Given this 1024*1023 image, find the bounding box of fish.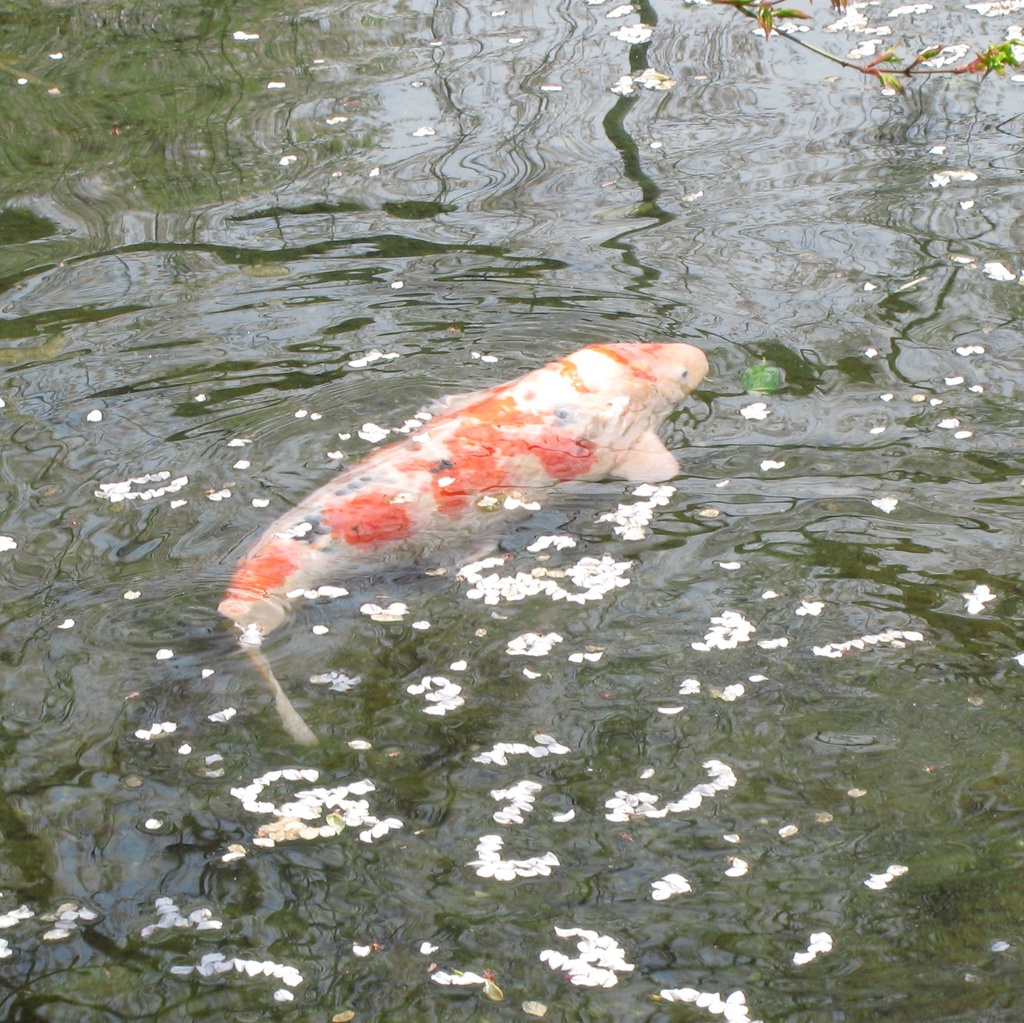
left=192, top=310, right=769, bottom=687.
